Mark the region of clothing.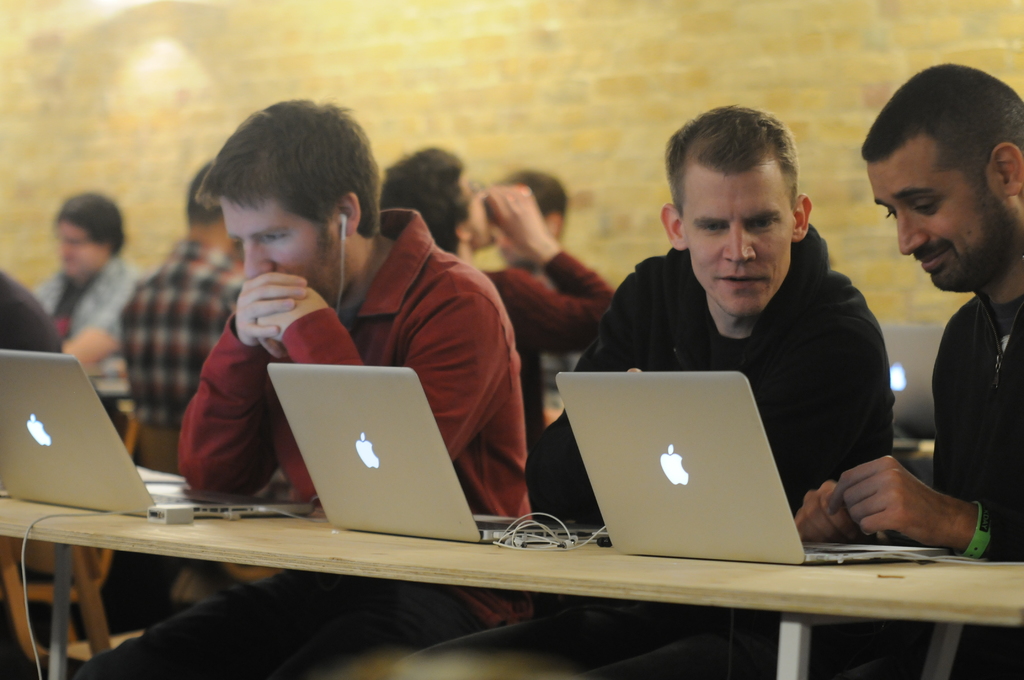
Region: box(160, 197, 518, 533).
